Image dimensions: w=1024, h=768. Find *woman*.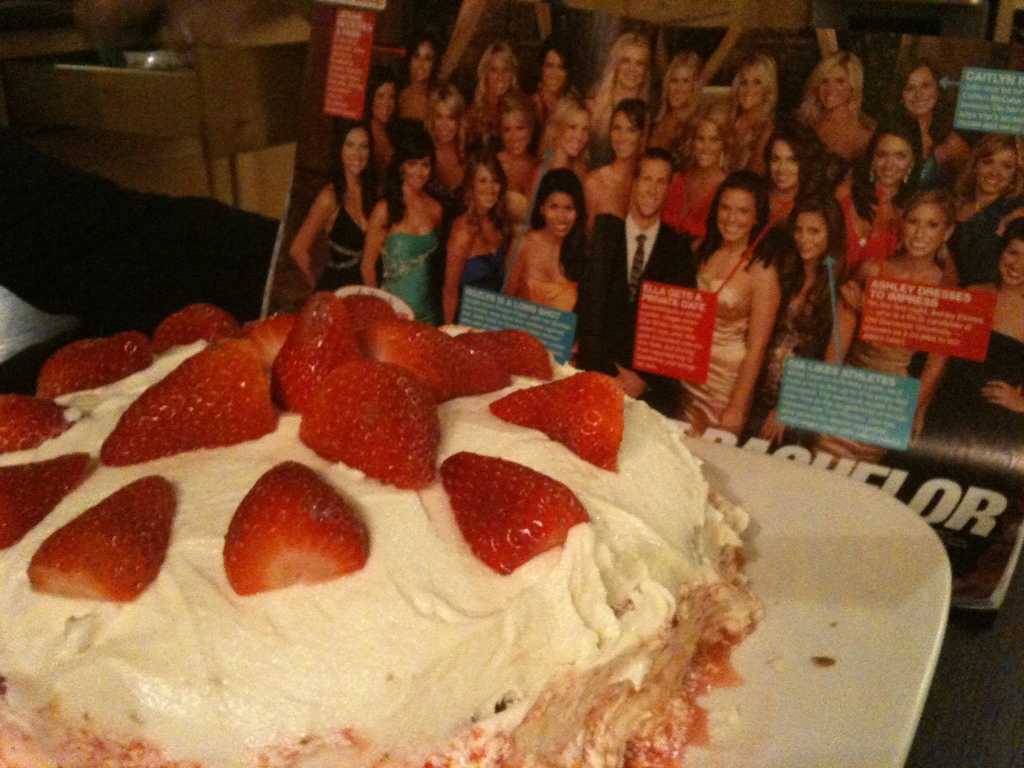
648,156,812,455.
